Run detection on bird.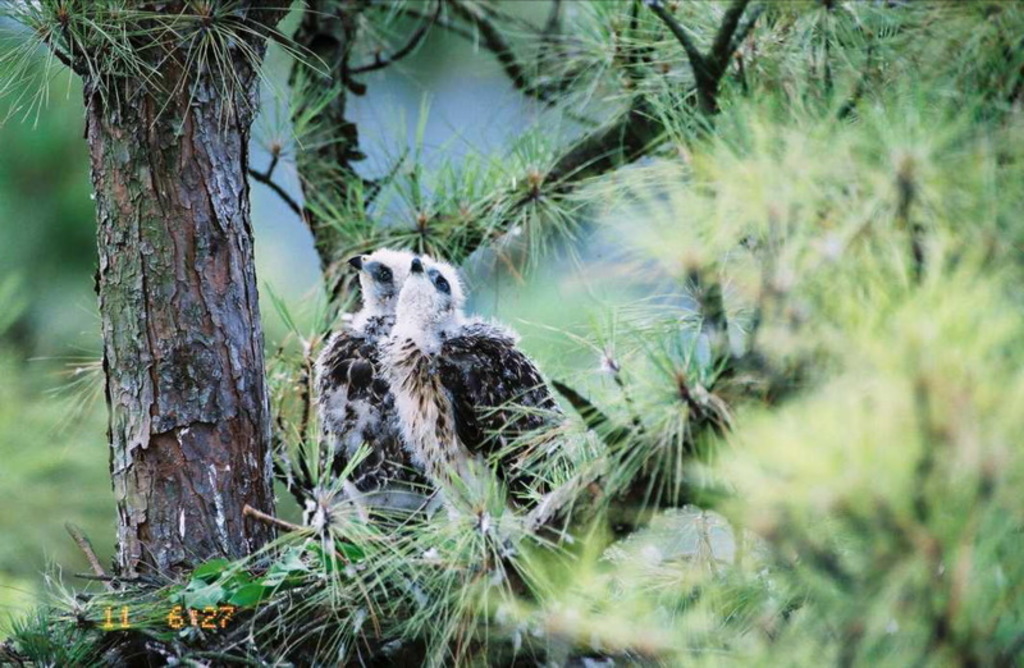
Result: bbox=(293, 241, 411, 438).
